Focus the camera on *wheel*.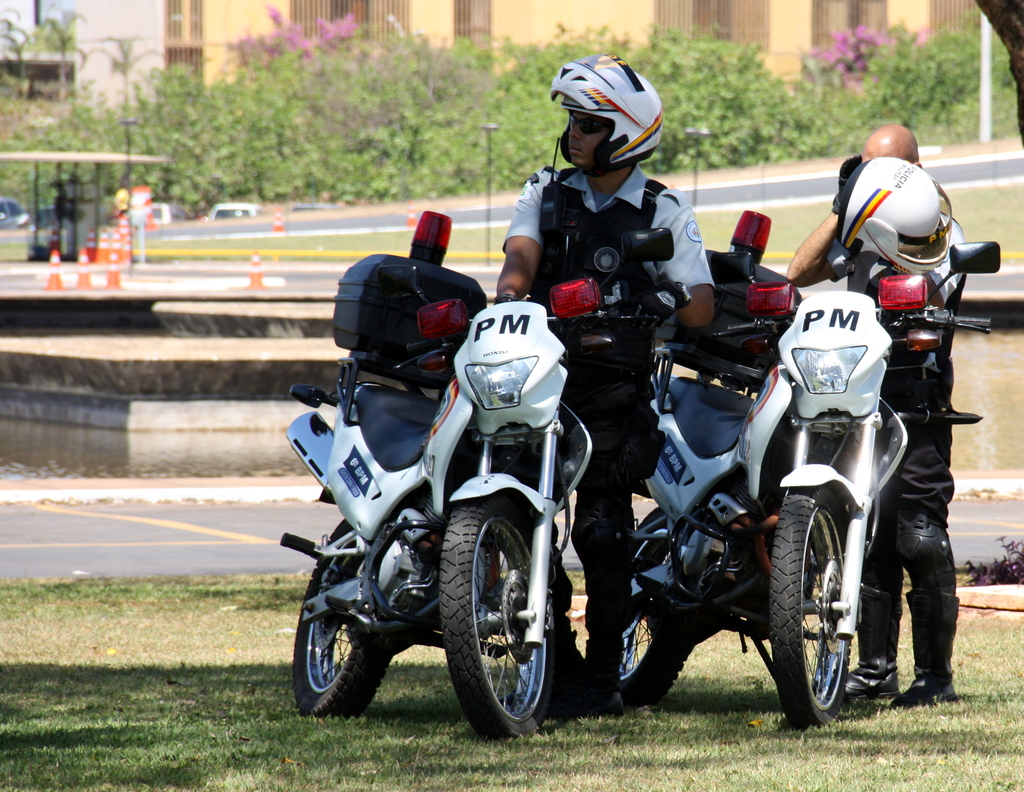
Focus region: bbox=[292, 520, 396, 714].
